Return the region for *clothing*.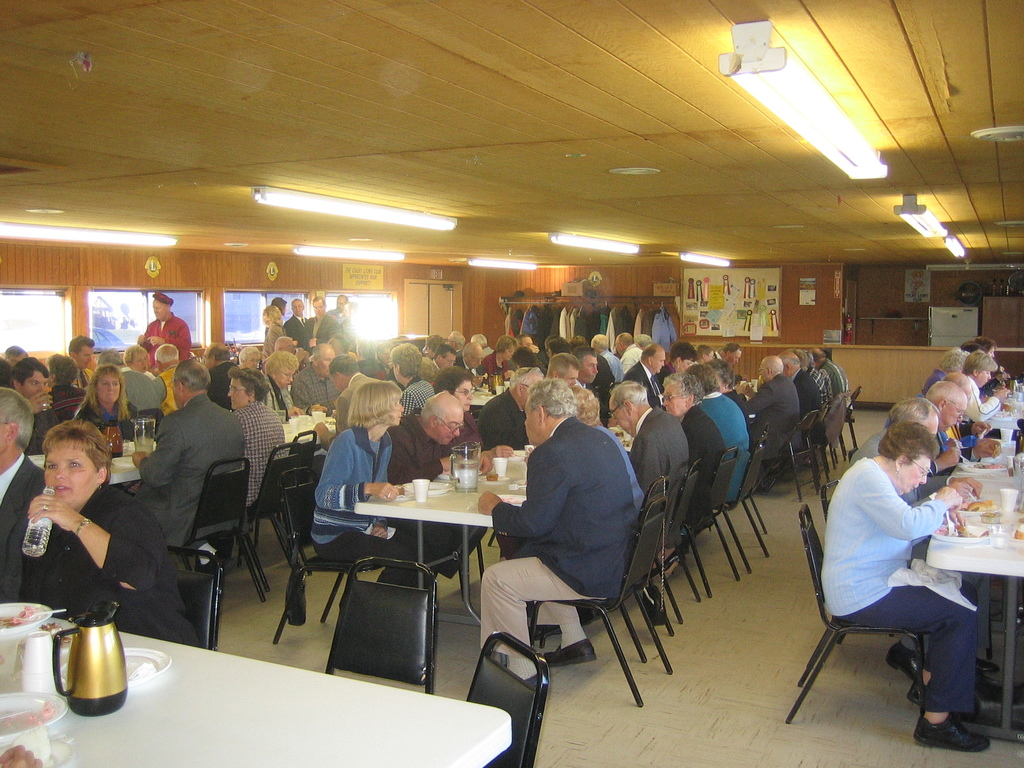
rect(52, 357, 103, 383).
